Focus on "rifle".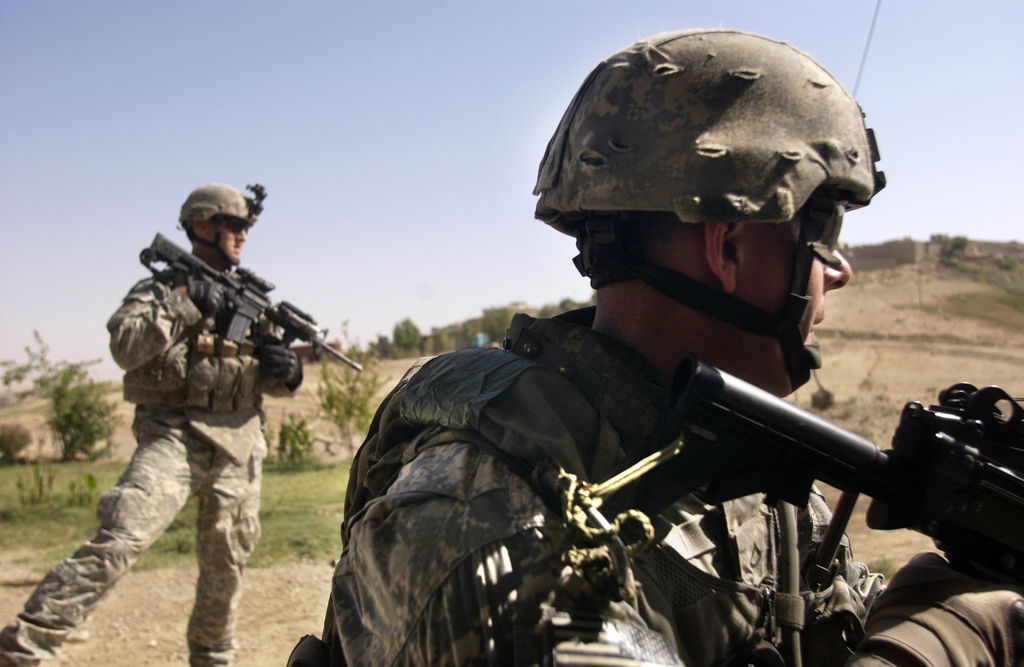
Focused at crop(559, 359, 1023, 638).
